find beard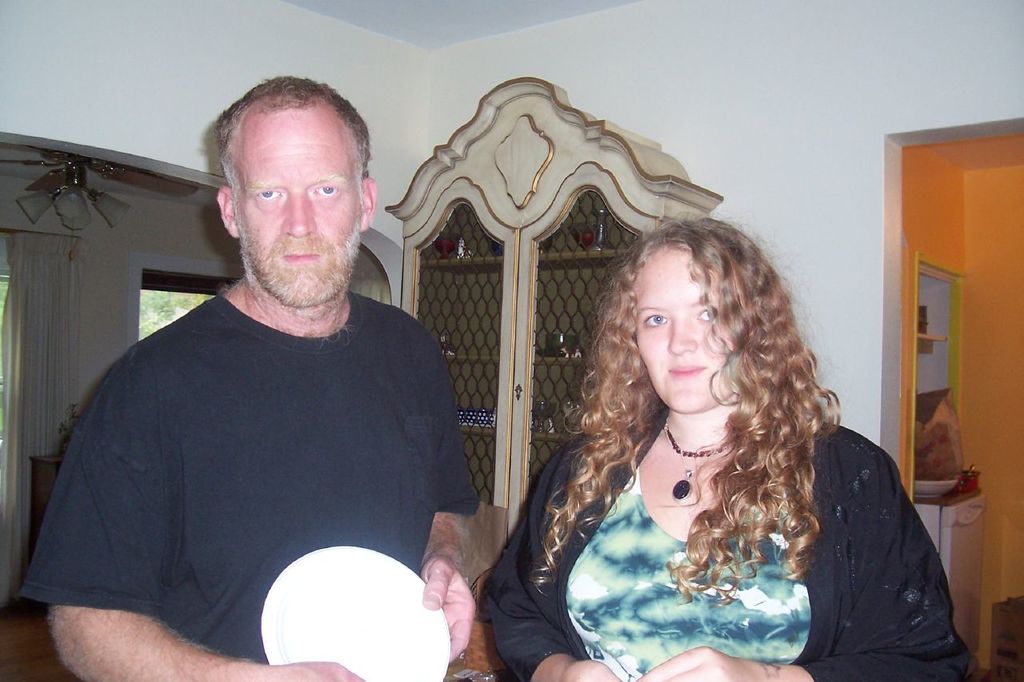
224/166/366/323
